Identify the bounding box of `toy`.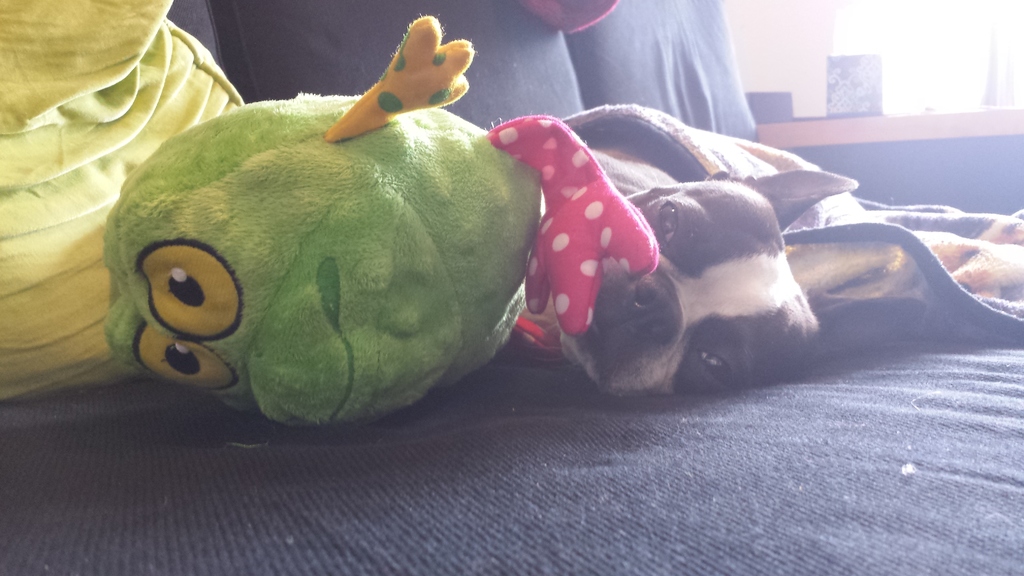
<region>1, 0, 250, 402</region>.
